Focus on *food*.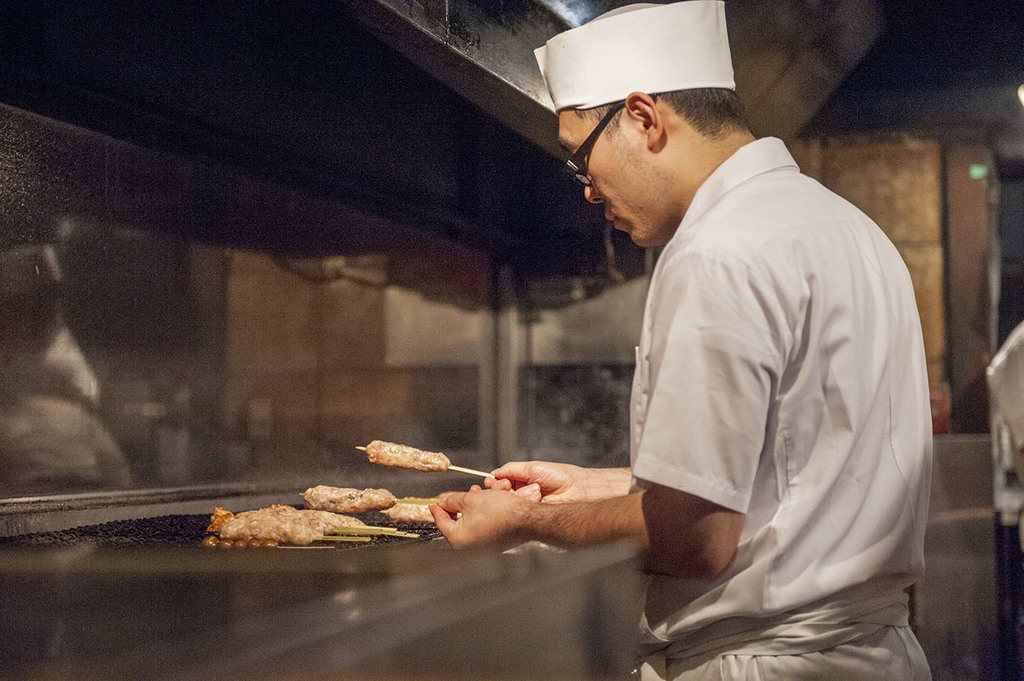
Focused at (left=305, top=484, right=395, bottom=515).
